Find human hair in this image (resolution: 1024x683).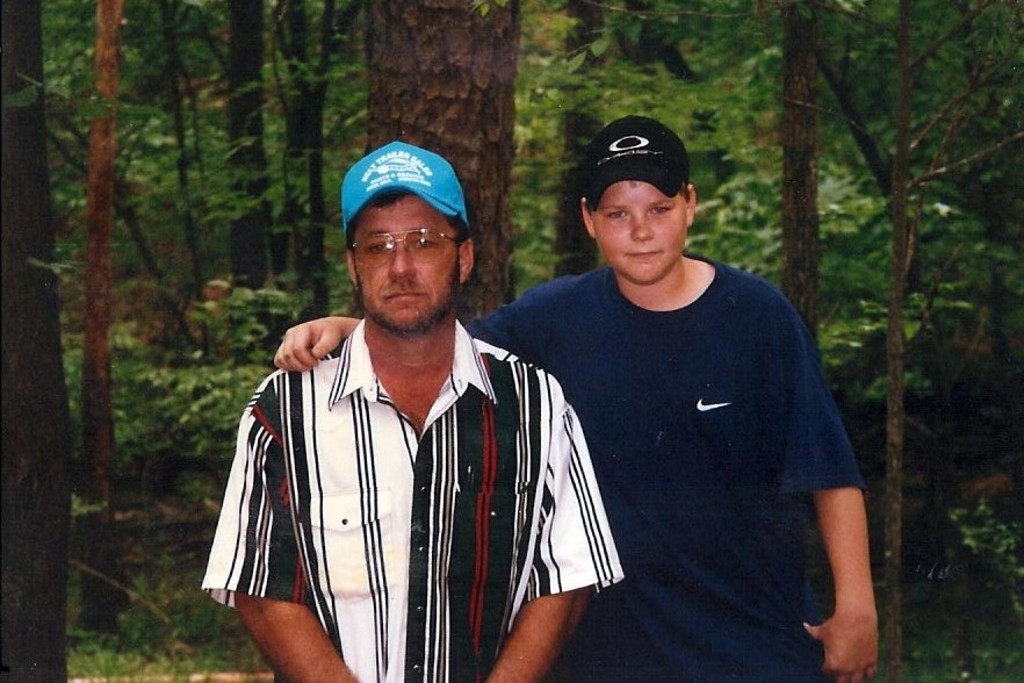
region(346, 186, 471, 246).
